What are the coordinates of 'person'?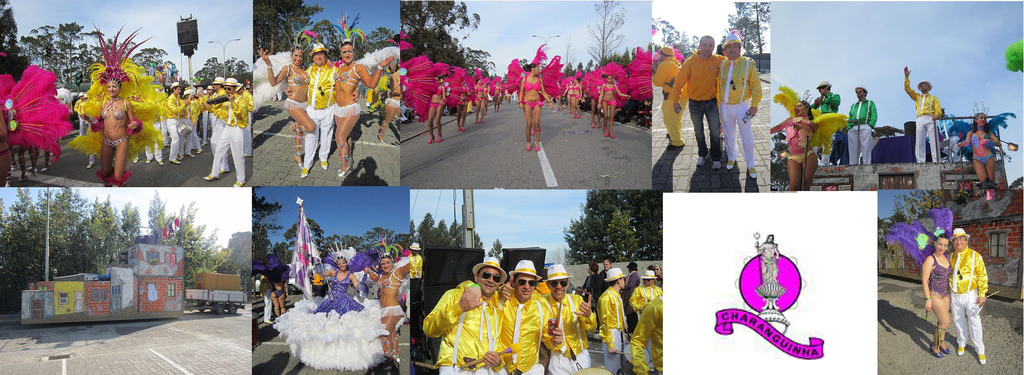
BBox(444, 70, 476, 129).
